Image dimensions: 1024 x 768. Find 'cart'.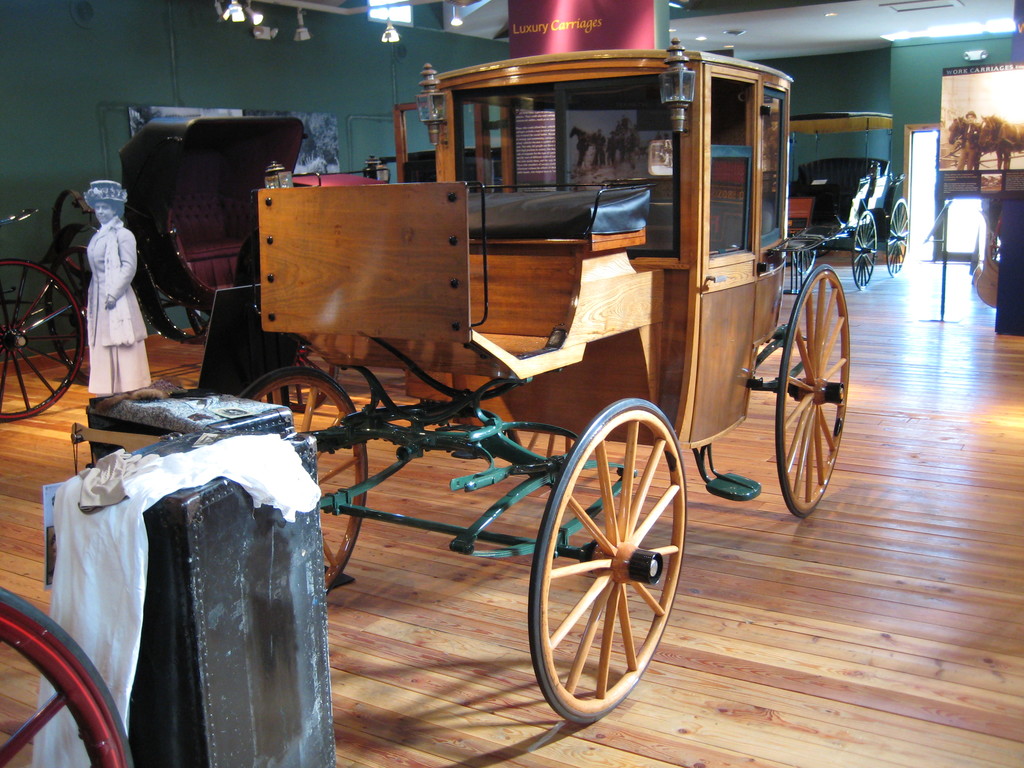
{"x1": 788, "y1": 111, "x2": 909, "y2": 288}.
